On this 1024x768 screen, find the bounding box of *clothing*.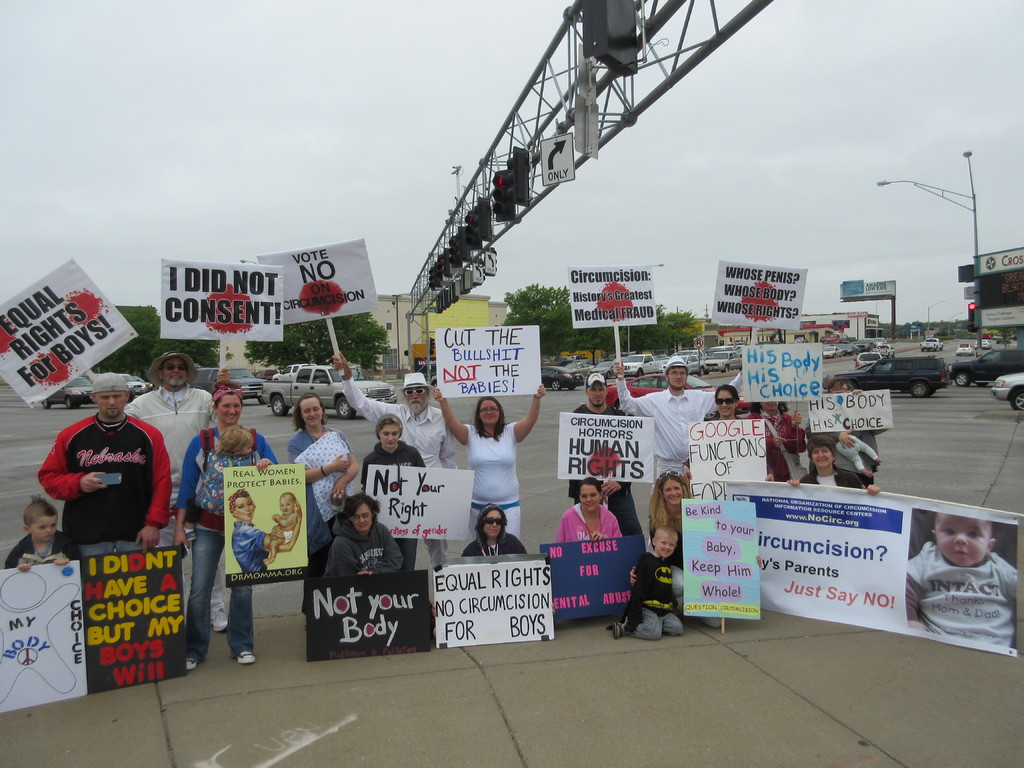
Bounding box: [x1=6, y1=532, x2=81, y2=573].
